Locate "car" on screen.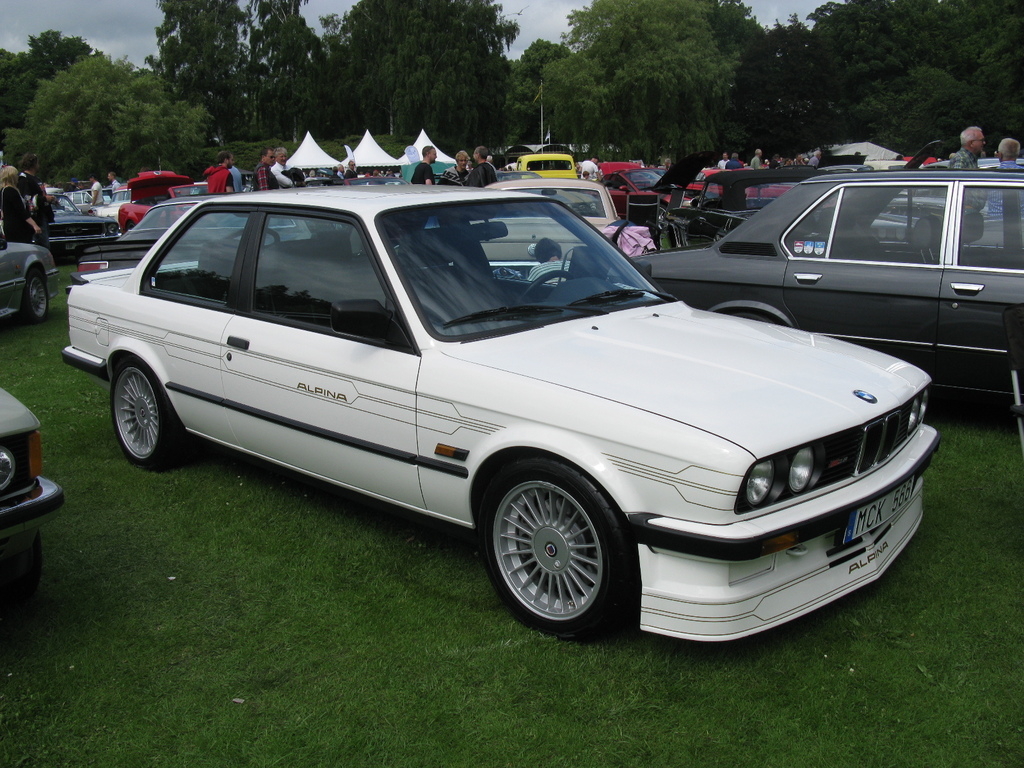
On screen at <region>76, 164, 930, 648</region>.
